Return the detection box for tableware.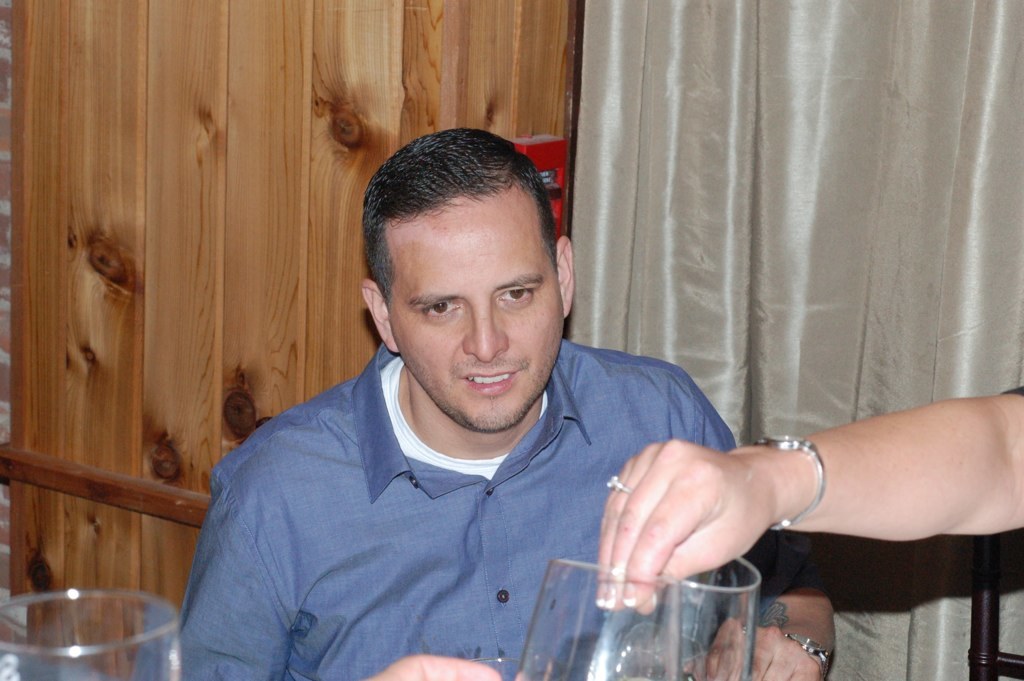
[510, 555, 680, 680].
